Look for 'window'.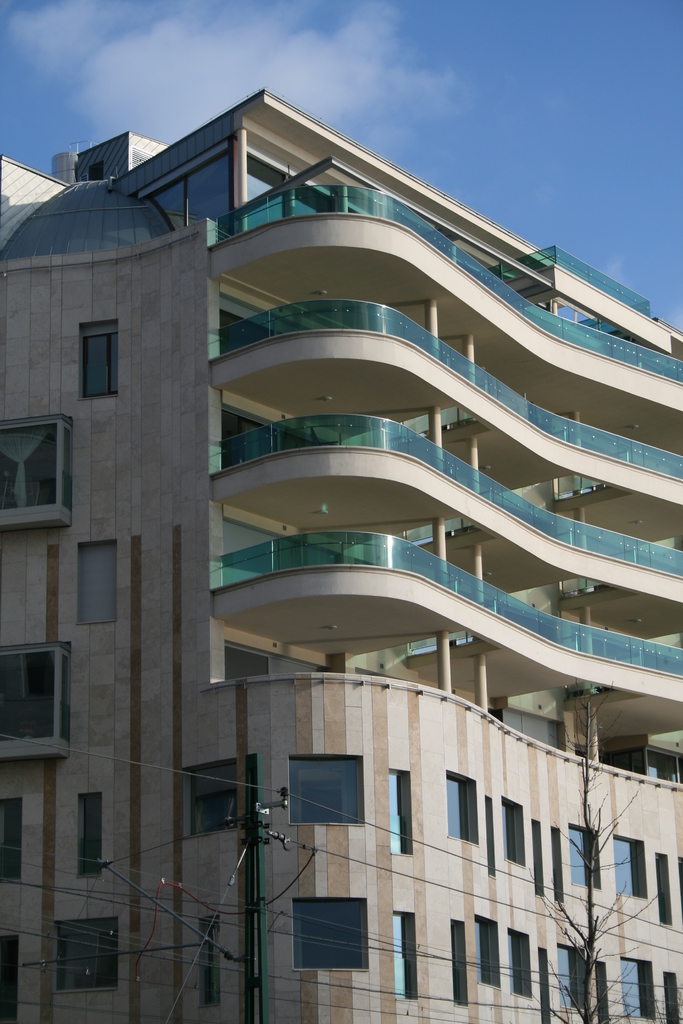
Found: [x1=0, y1=643, x2=65, y2=760].
